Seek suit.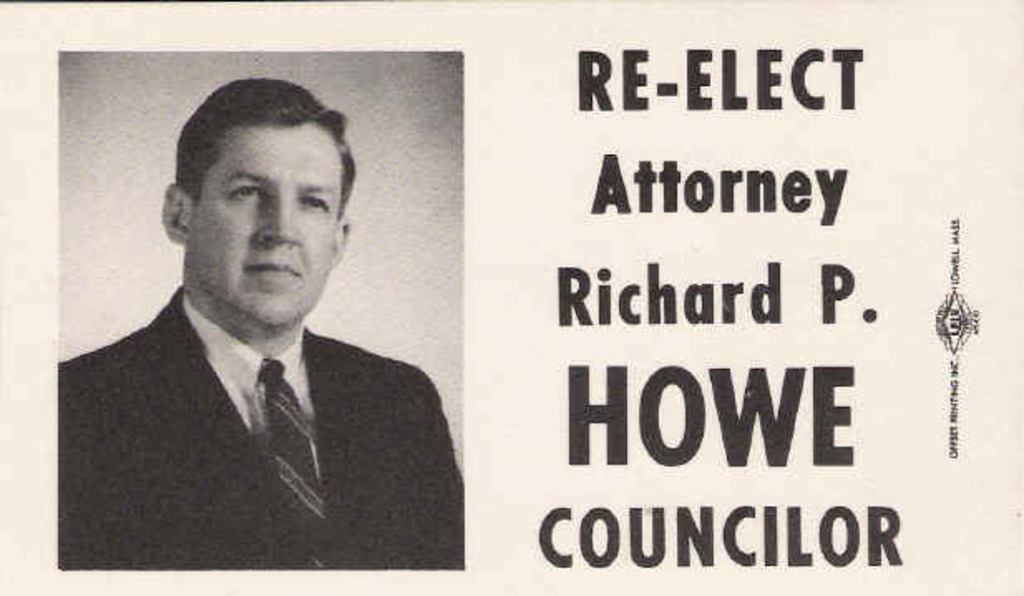
pyautogui.locateOnScreen(51, 237, 471, 554).
